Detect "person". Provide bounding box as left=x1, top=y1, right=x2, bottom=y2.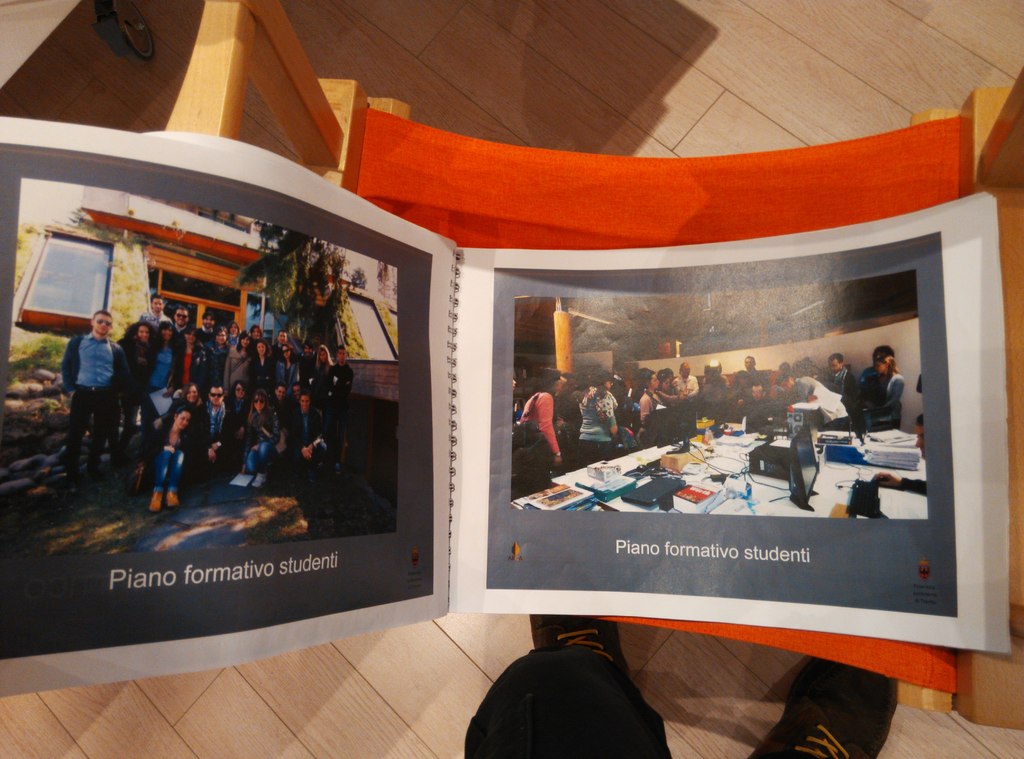
left=467, top=612, right=898, bottom=758.
